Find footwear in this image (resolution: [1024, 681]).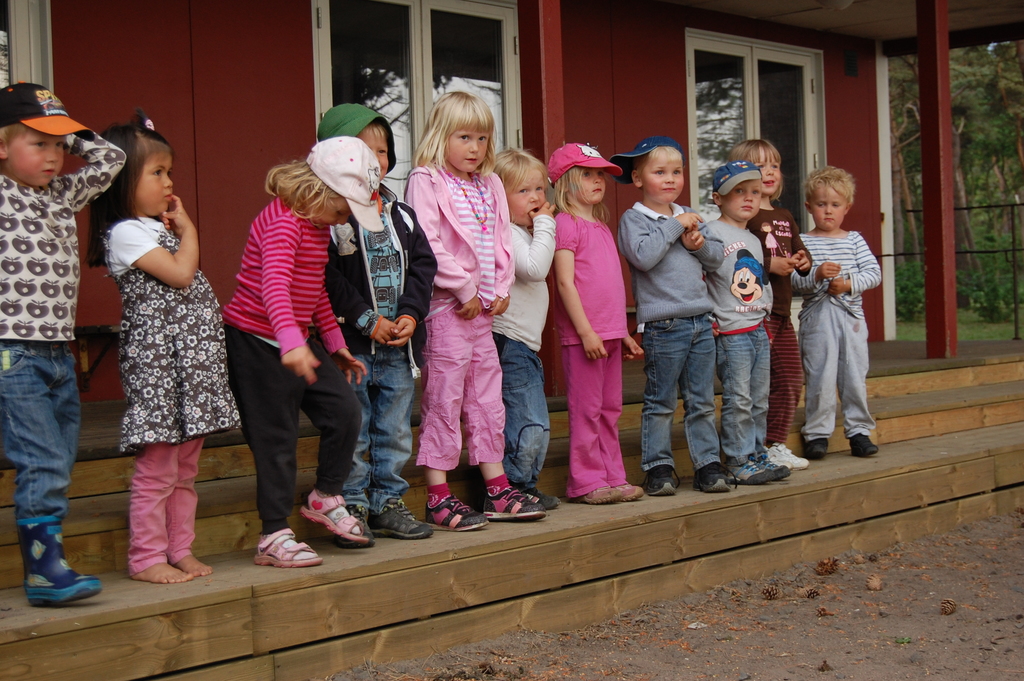
detection(692, 463, 736, 492).
